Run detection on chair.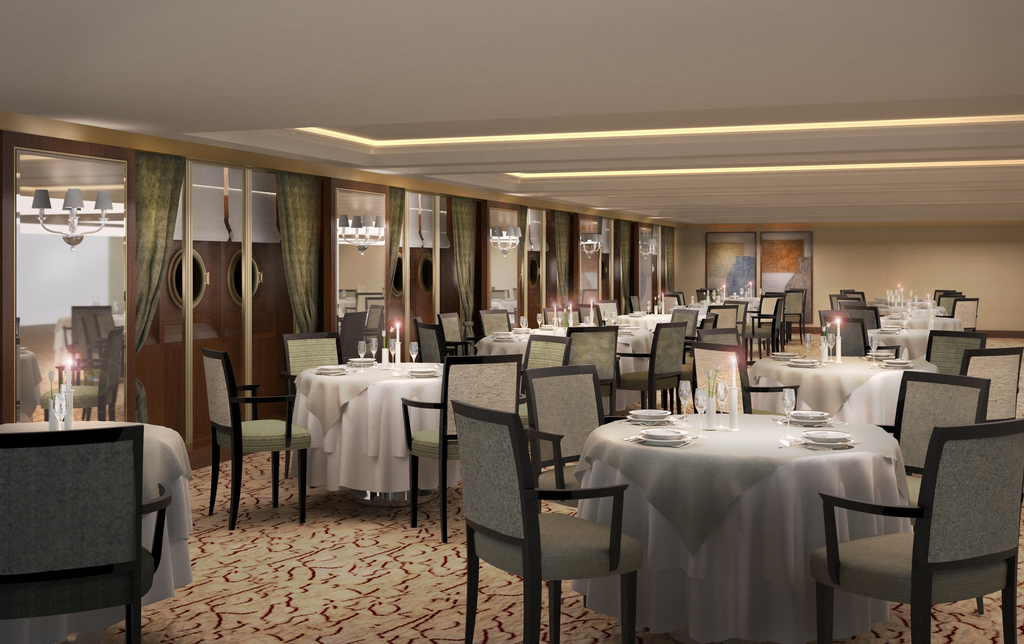
Result: box(414, 316, 449, 361).
